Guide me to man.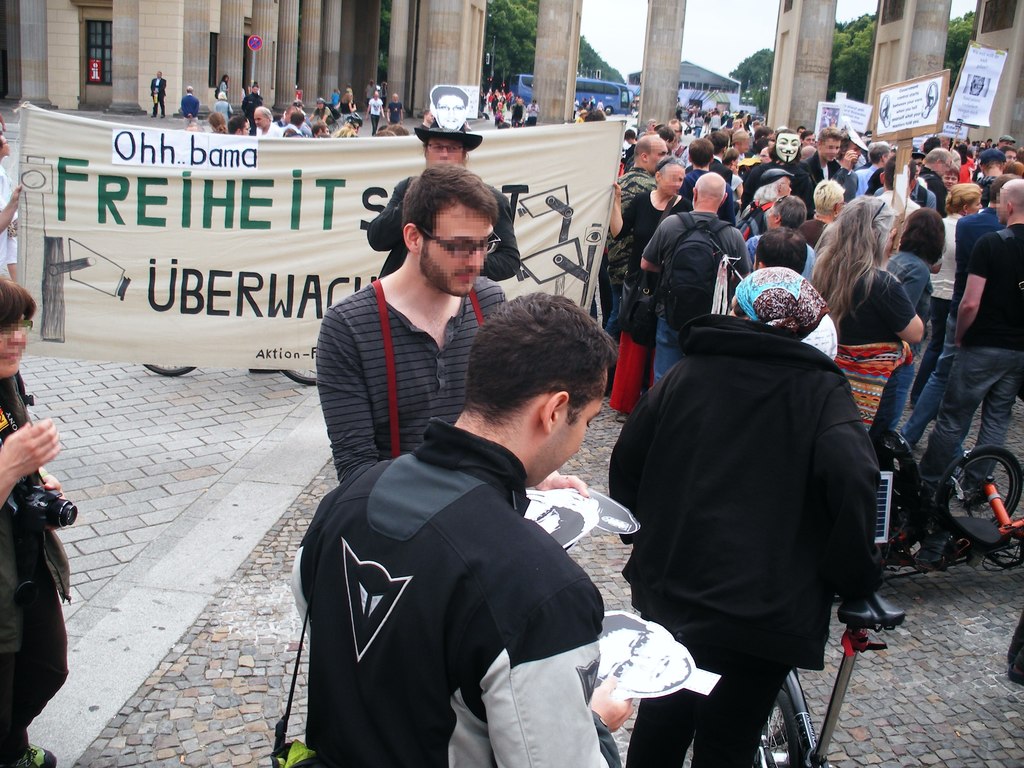
Guidance: [left=915, top=146, right=945, bottom=212].
